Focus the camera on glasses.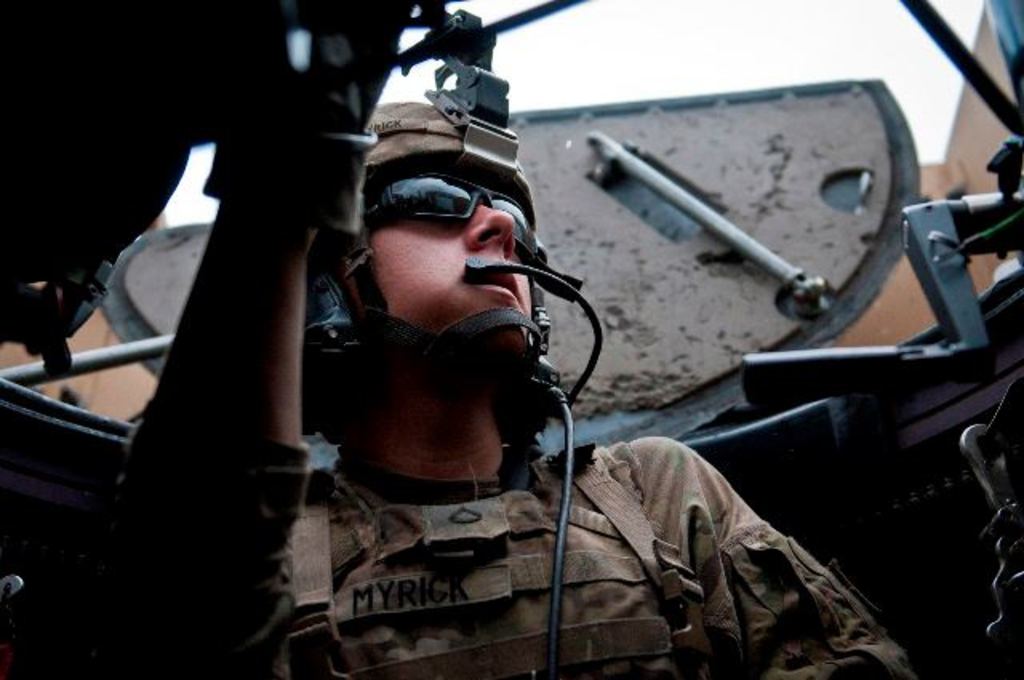
Focus region: locate(334, 168, 546, 262).
